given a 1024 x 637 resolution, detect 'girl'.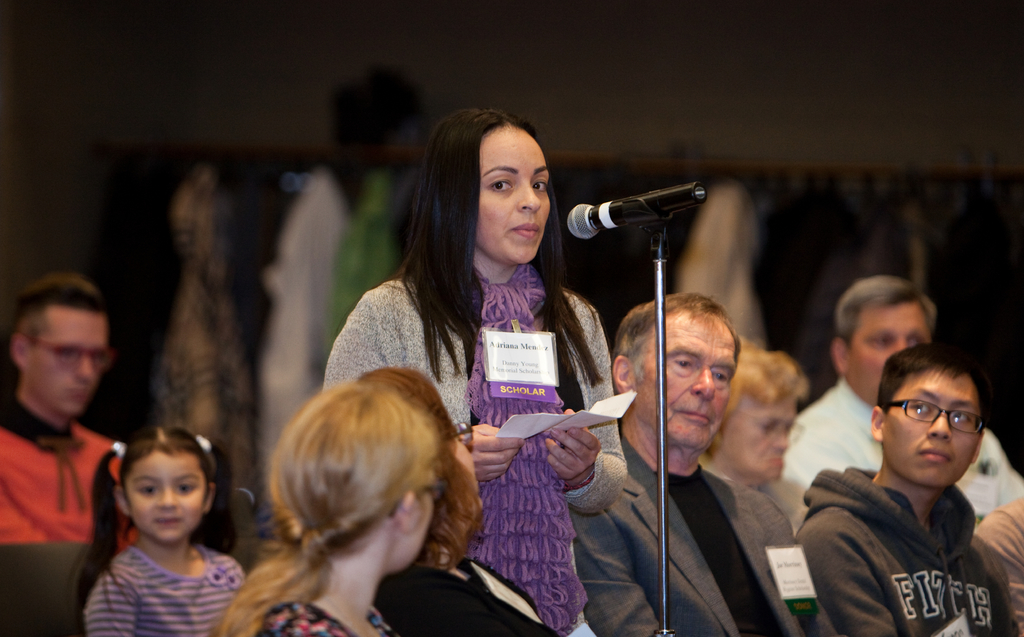
77:426:245:636.
